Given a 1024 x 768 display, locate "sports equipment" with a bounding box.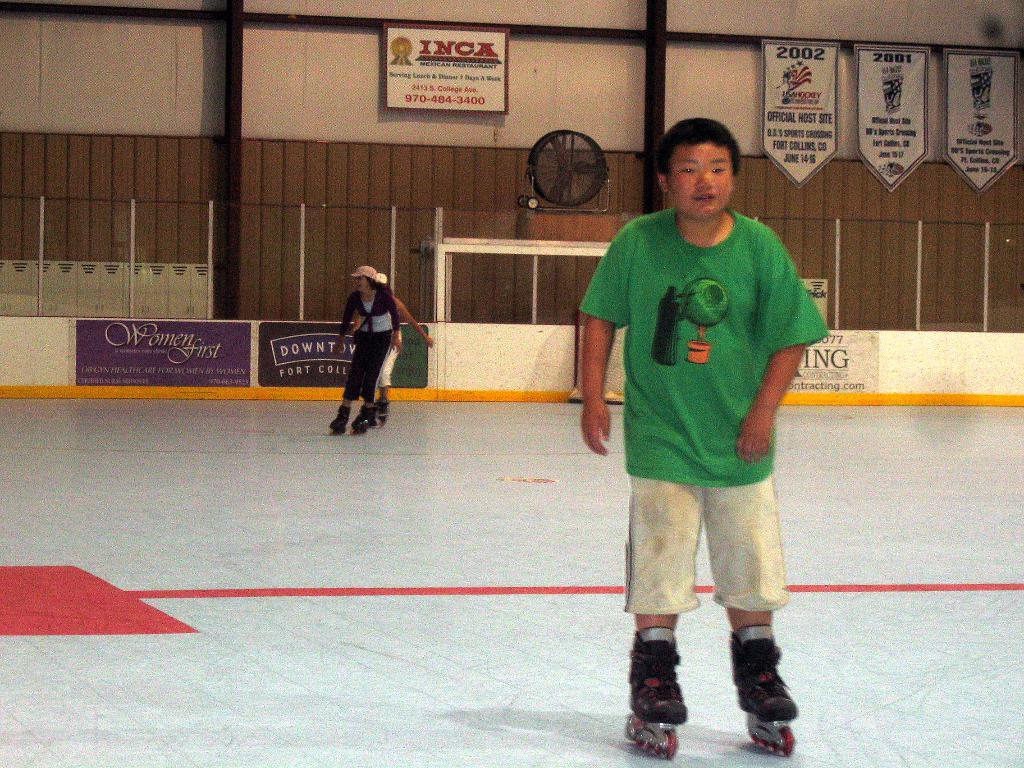
Located: [x1=622, y1=623, x2=692, y2=761].
